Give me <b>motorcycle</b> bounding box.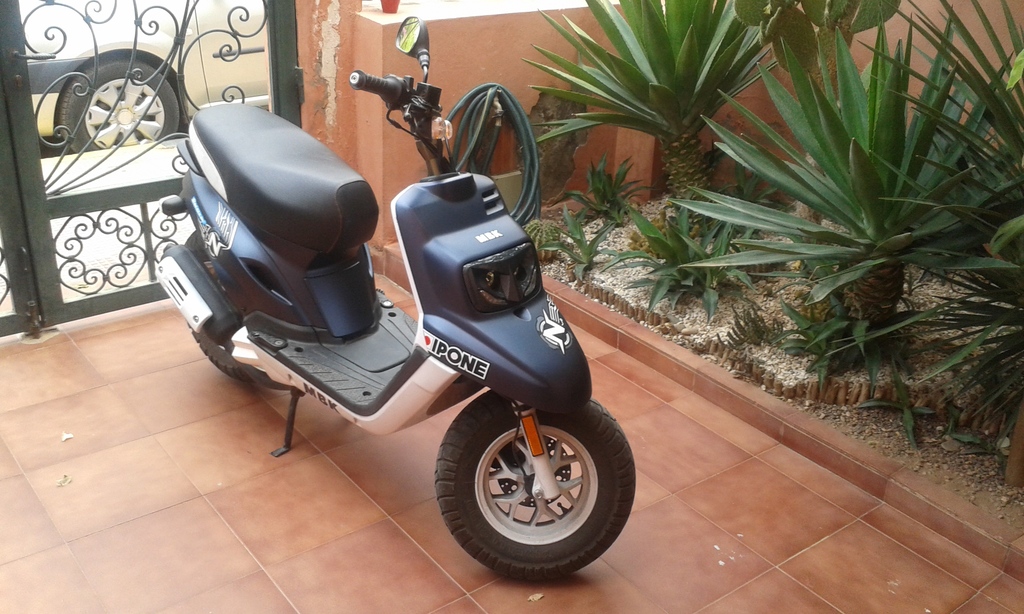
select_region(150, 15, 638, 579).
